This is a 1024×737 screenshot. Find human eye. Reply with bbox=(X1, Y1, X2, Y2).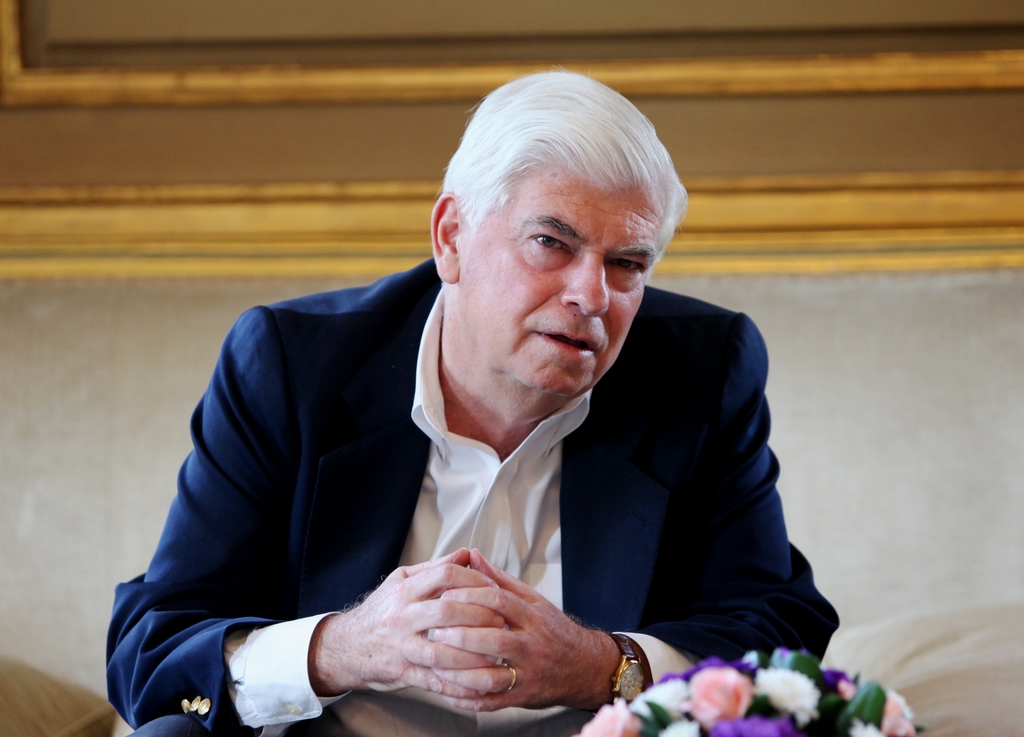
bbox=(525, 234, 572, 254).
